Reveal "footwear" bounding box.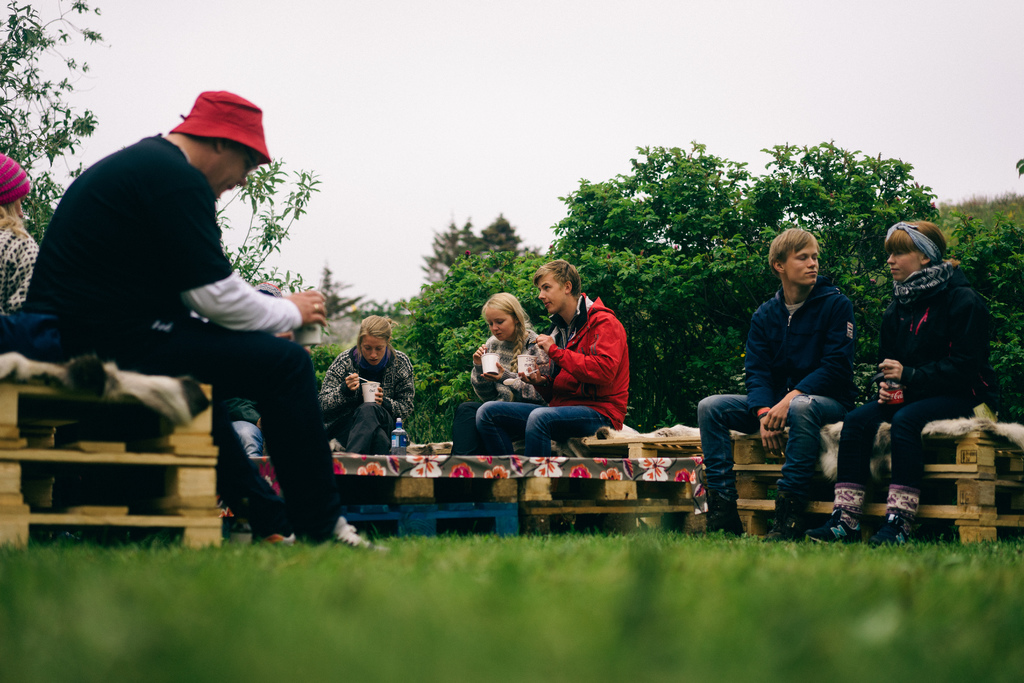
Revealed: 866/482/925/553.
